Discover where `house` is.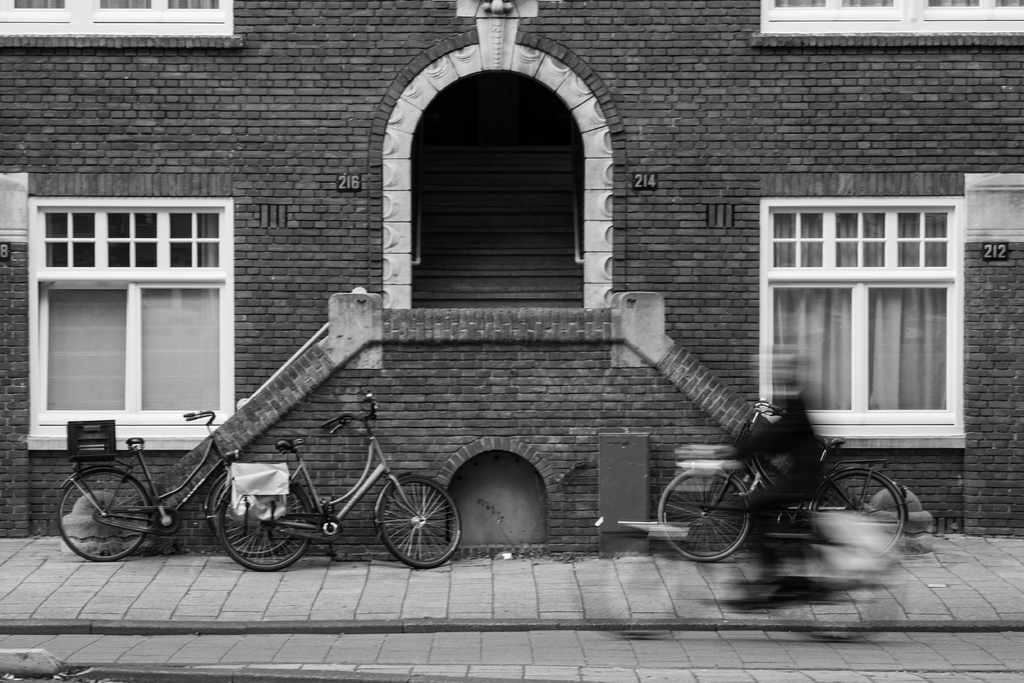
Discovered at bbox=(2, 0, 1023, 562).
